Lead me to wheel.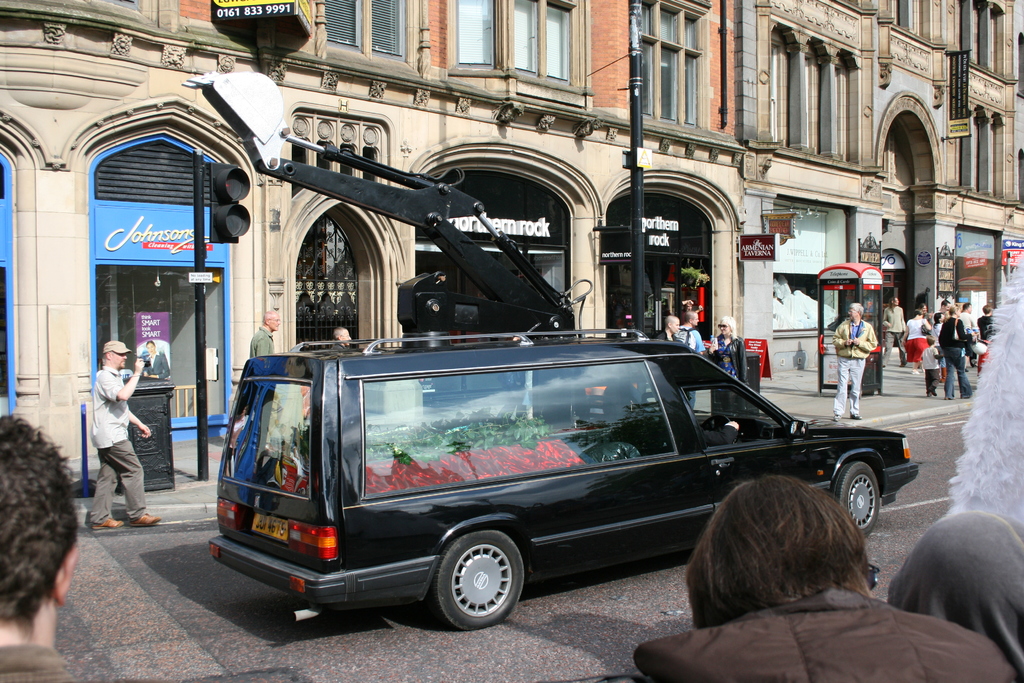
Lead to (left=703, top=416, right=741, bottom=440).
